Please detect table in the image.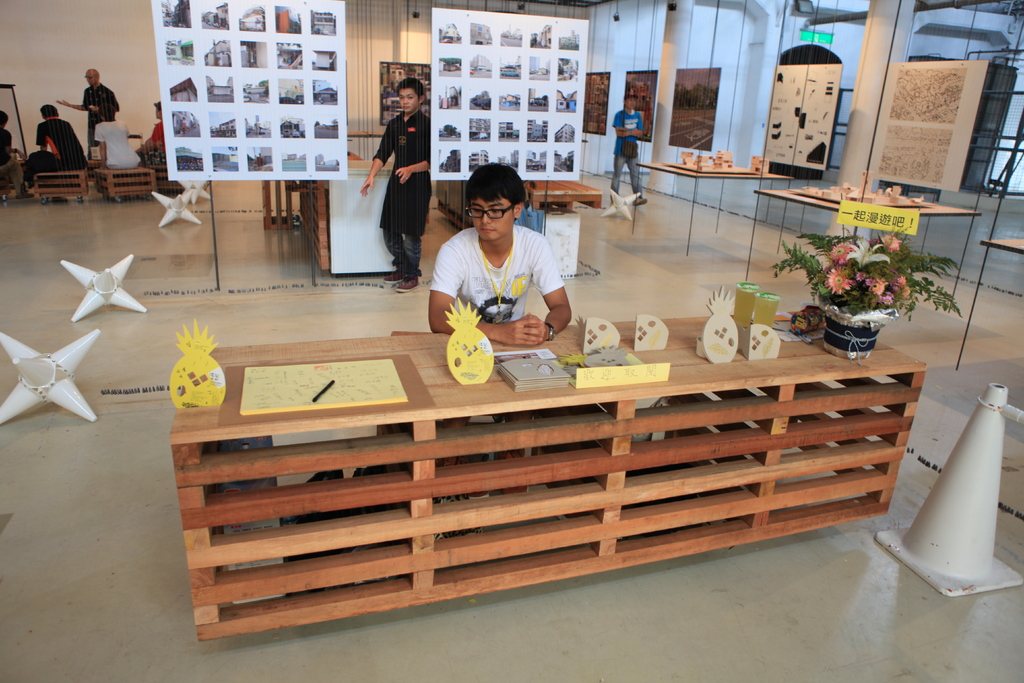
293/163/392/274.
